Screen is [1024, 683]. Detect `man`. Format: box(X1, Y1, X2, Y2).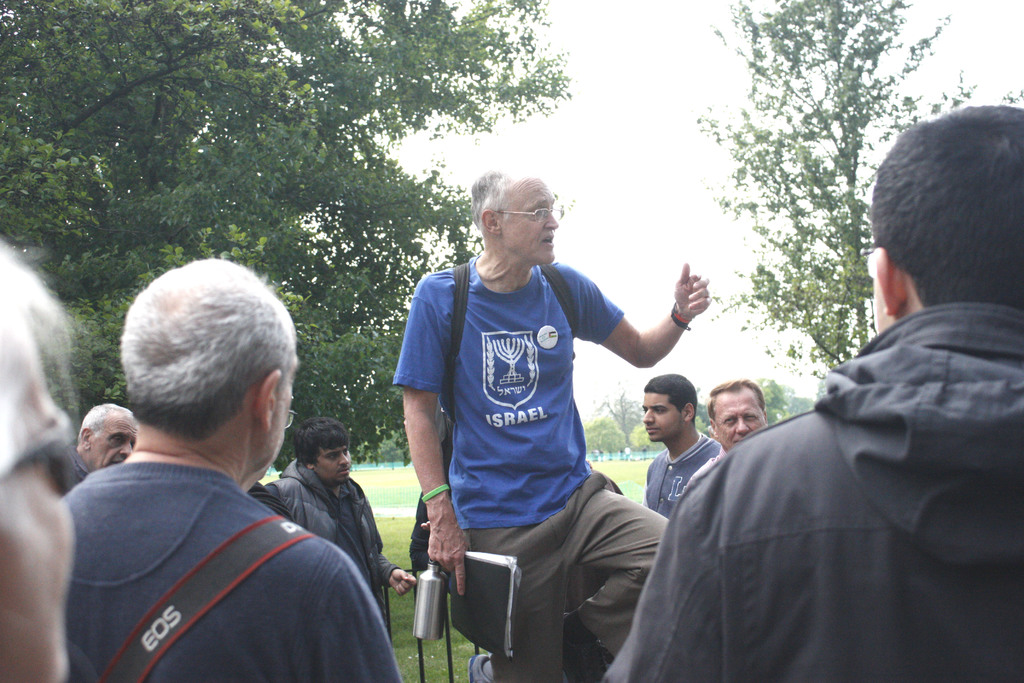
box(644, 370, 726, 520).
